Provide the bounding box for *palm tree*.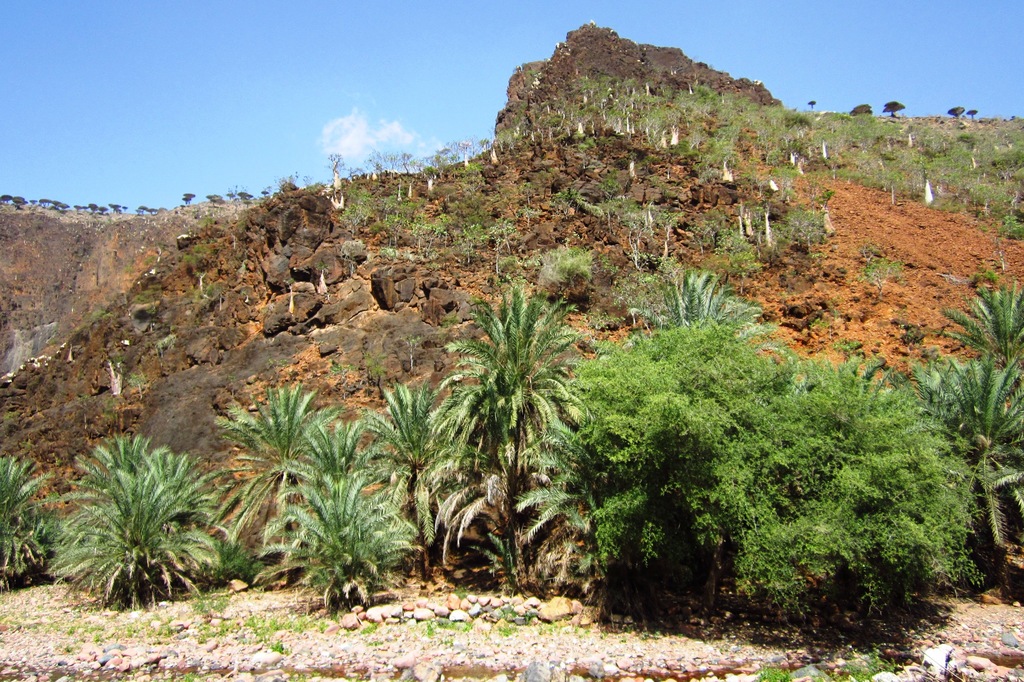
632,253,744,347.
